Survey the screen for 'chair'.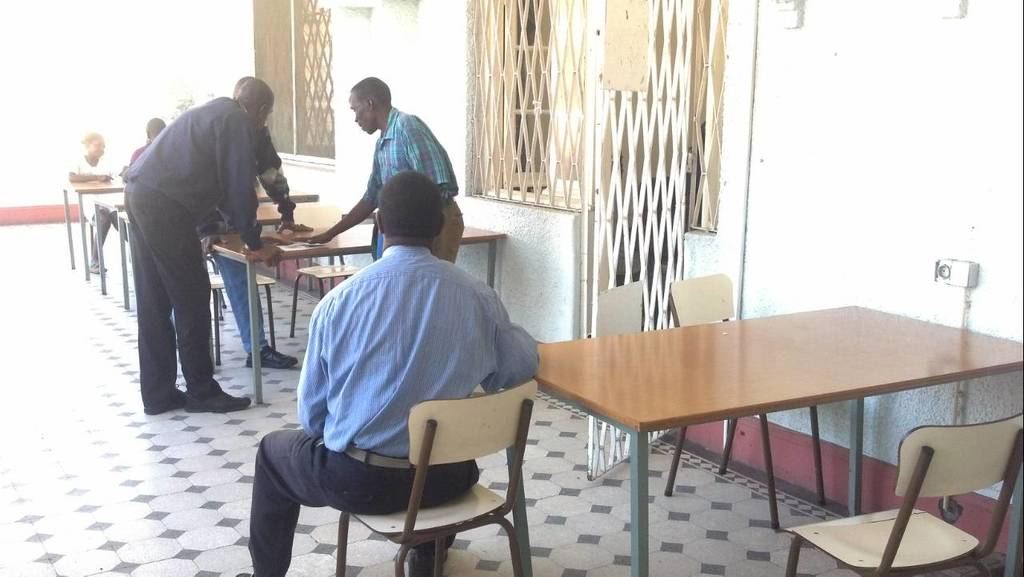
Survey found: (x1=286, y1=202, x2=365, y2=340).
